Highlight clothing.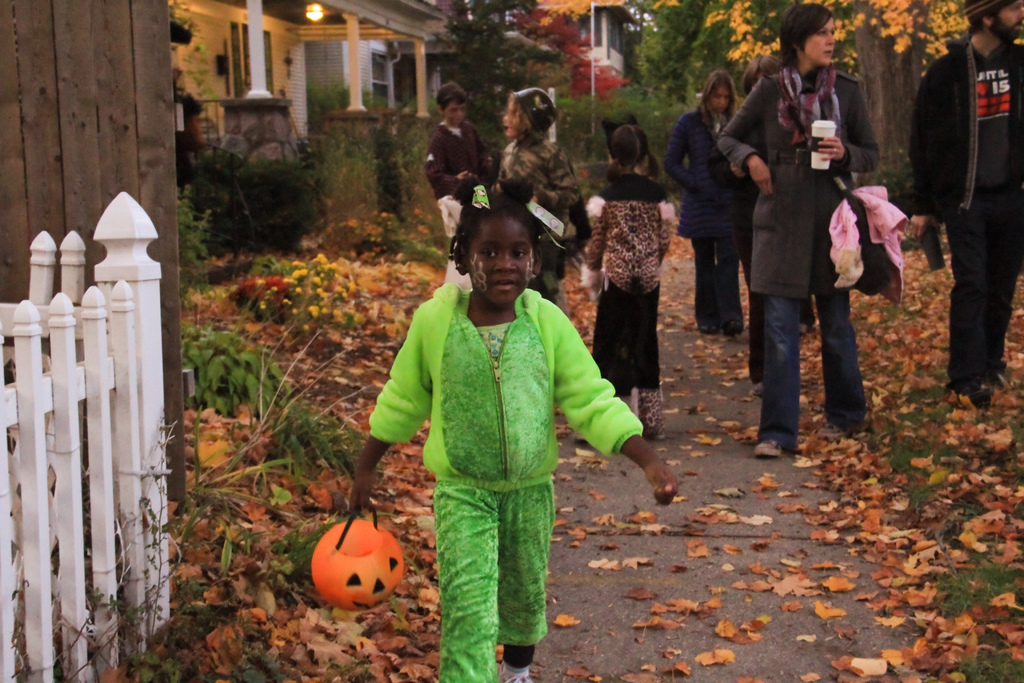
Highlighted region: <region>413, 121, 492, 296</region>.
